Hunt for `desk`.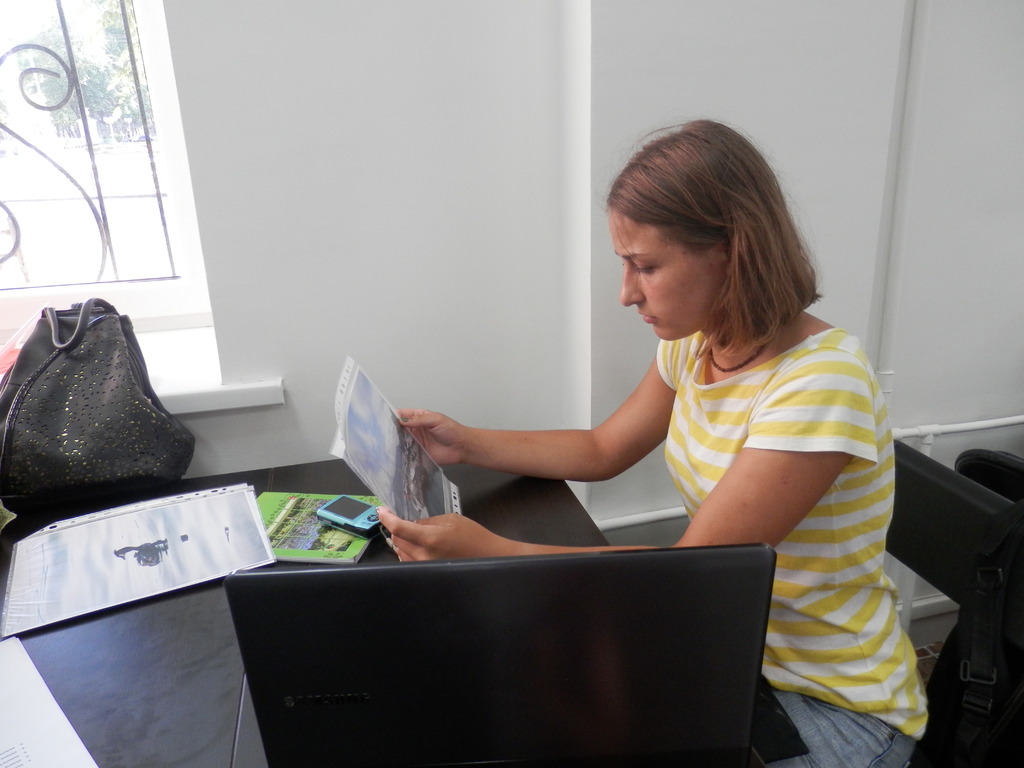
Hunted down at {"x1": 0, "y1": 459, "x2": 607, "y2": 767}.
